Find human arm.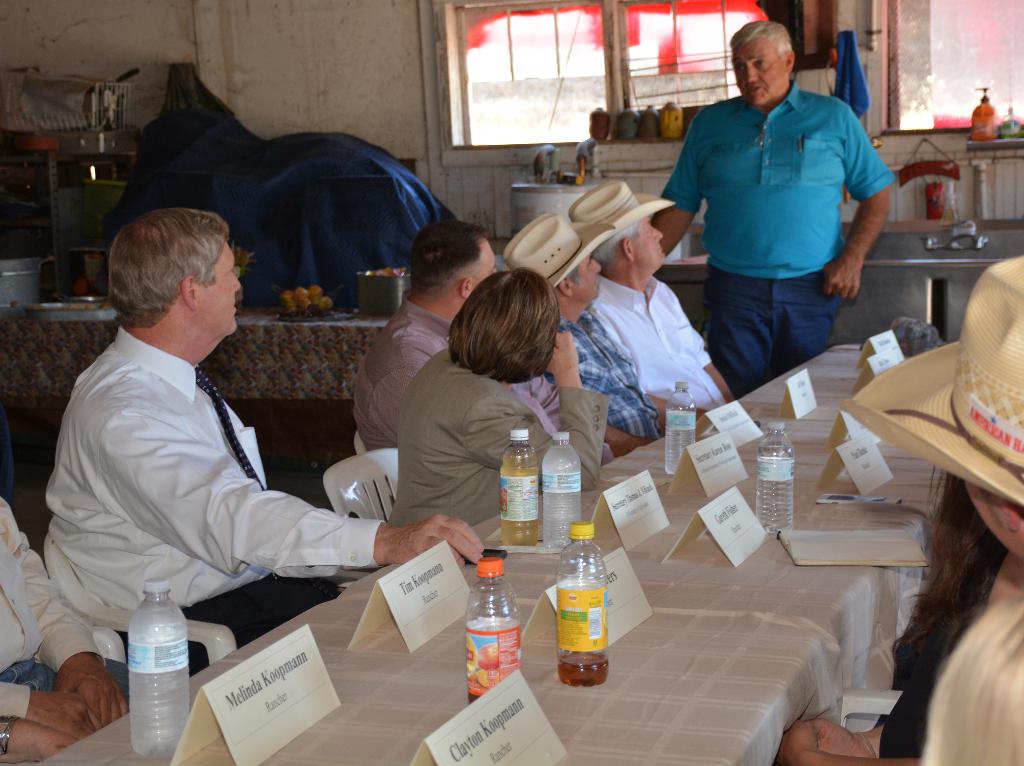
(0,493,137,723).
